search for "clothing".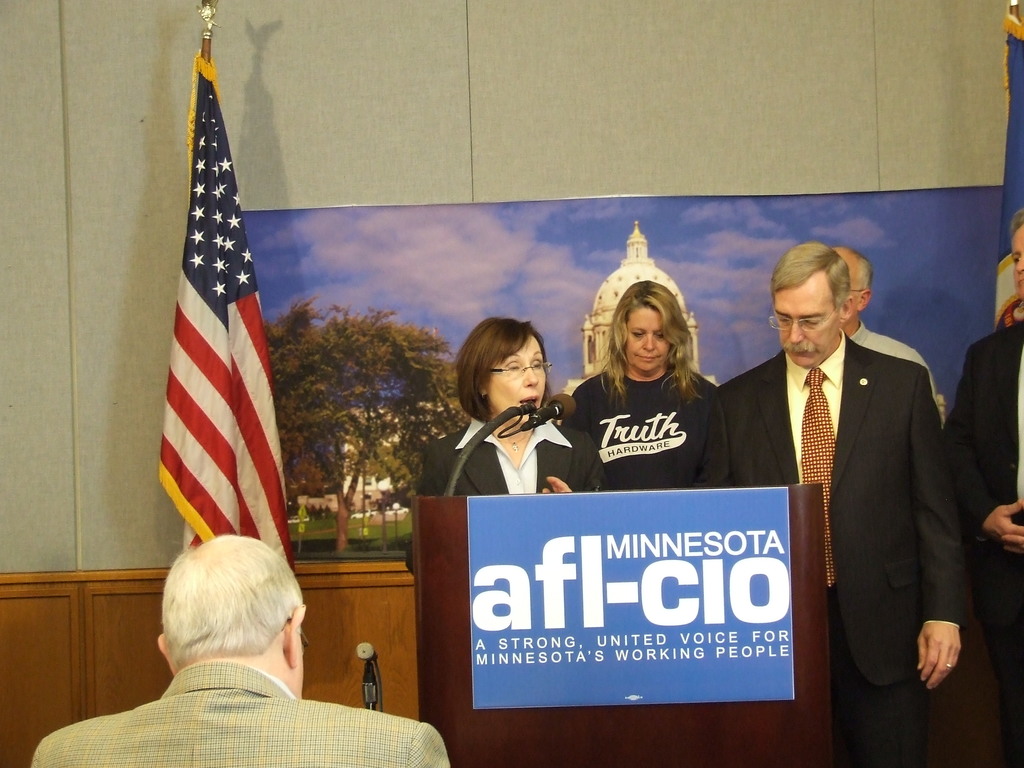
Found at bbox(405, 415, 615, 577).
